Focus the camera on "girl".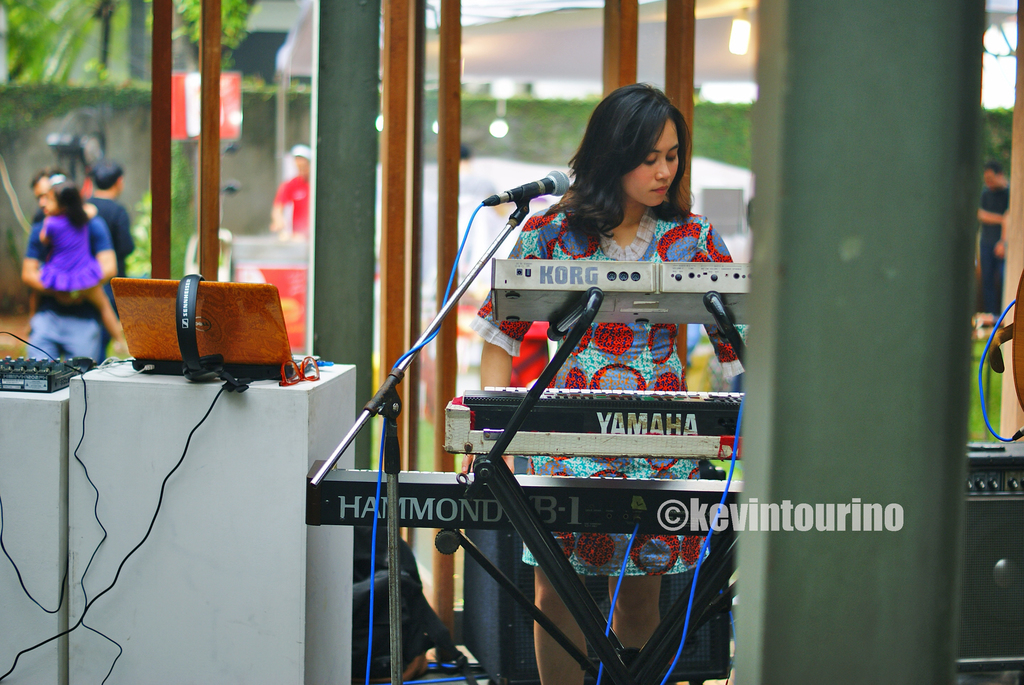
Focus region: crop(22, 172, 118, 352).
